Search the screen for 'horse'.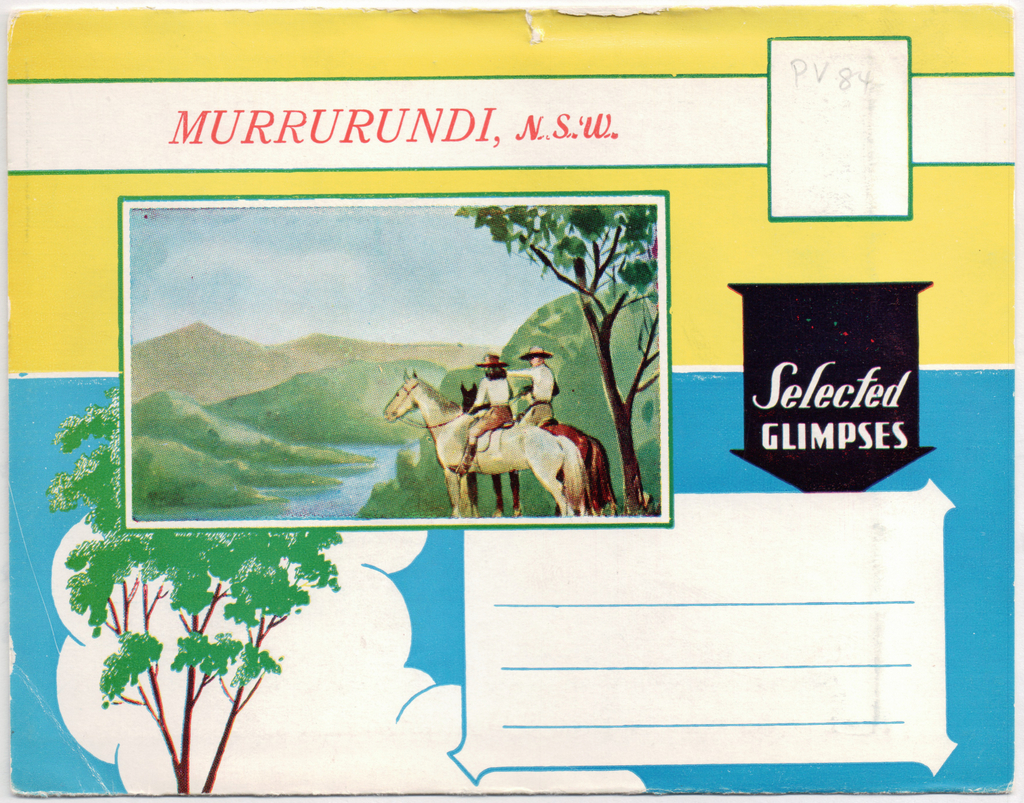
Found at crop(458, 377, 620, 516).
